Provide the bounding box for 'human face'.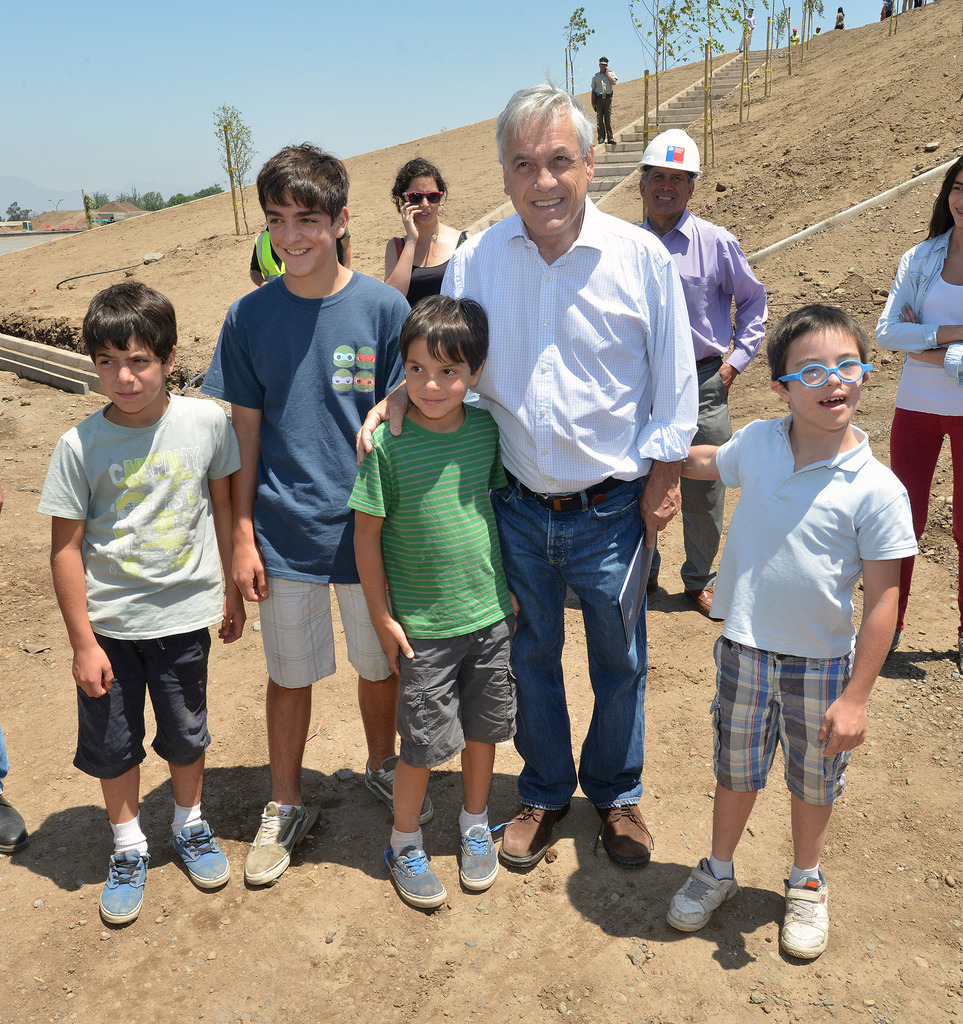
<box>506,108,590,239</box>.
